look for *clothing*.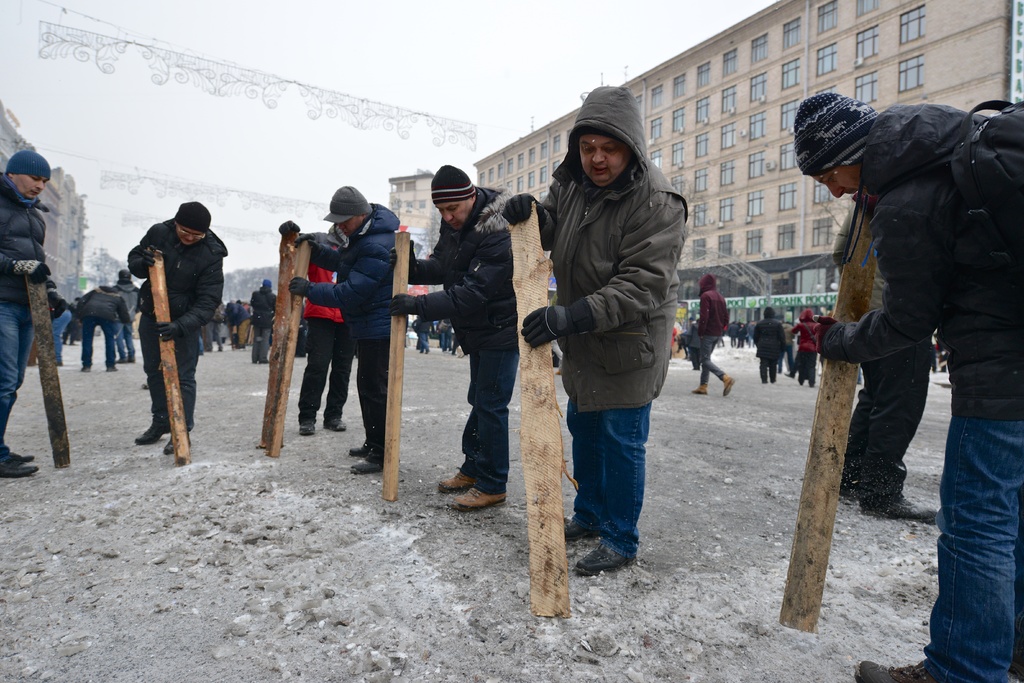
Found: l=82, t=279, r=121, b=373.
